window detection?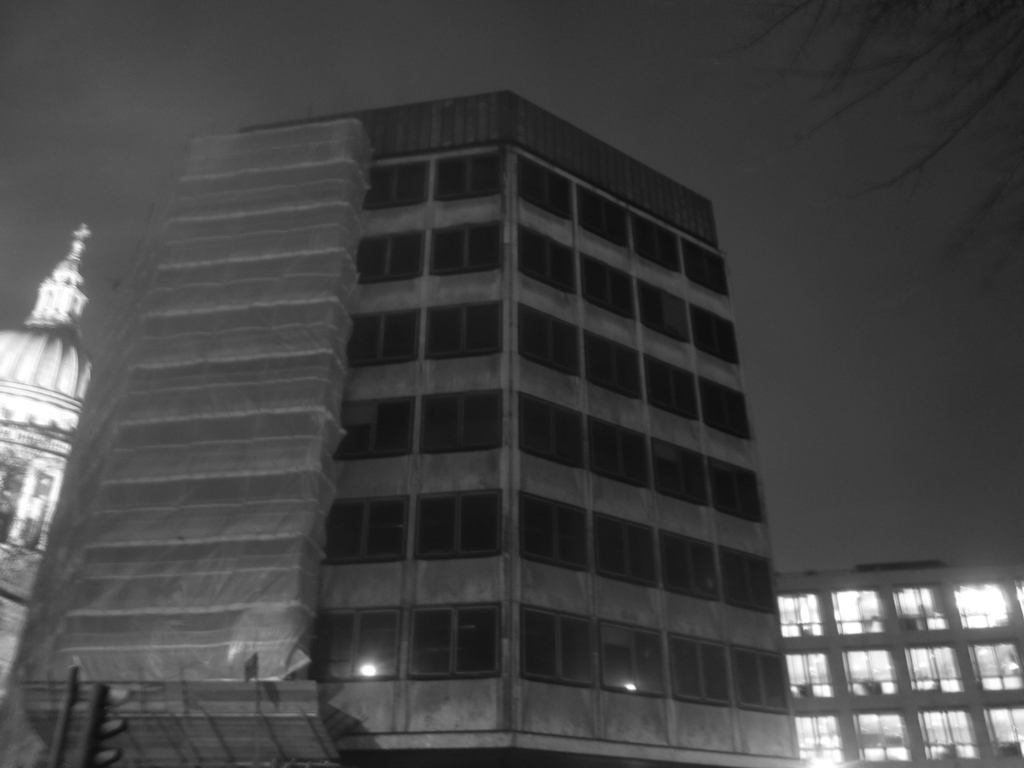
894, 584, 955, 635
